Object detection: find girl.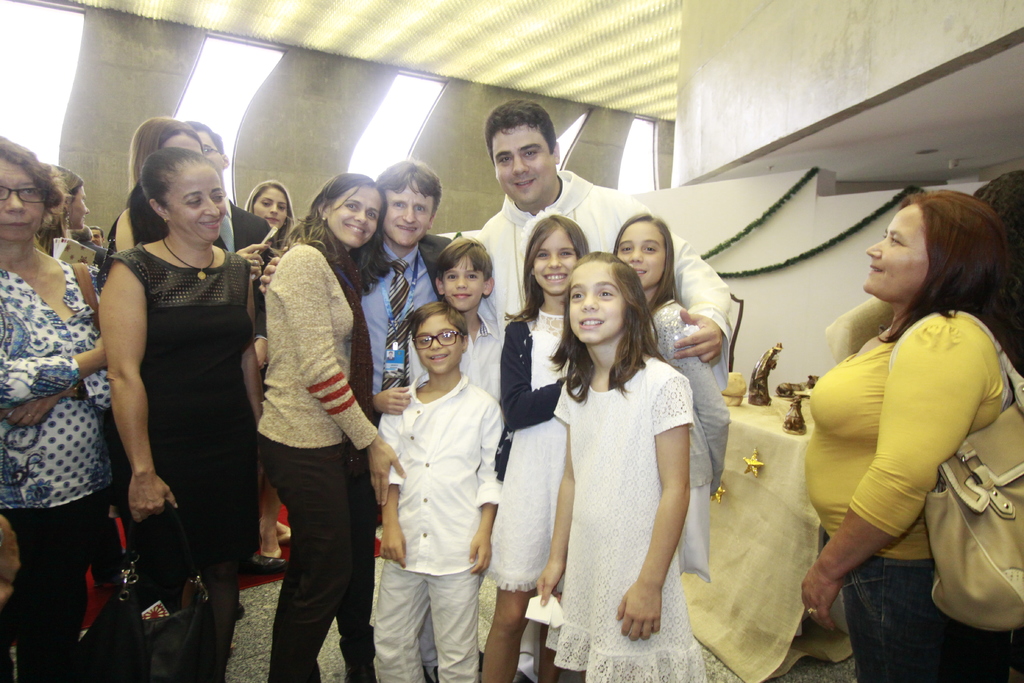
476 215 593 682.
